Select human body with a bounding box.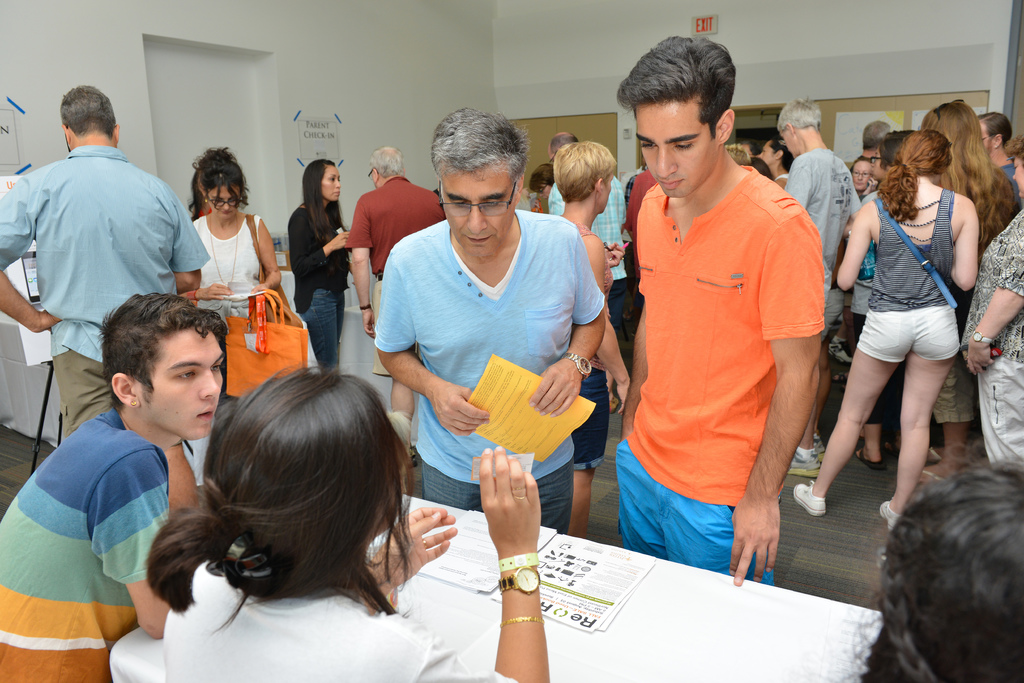
pyautogui.locateOnScreen(918, 93, 1013, 479).
